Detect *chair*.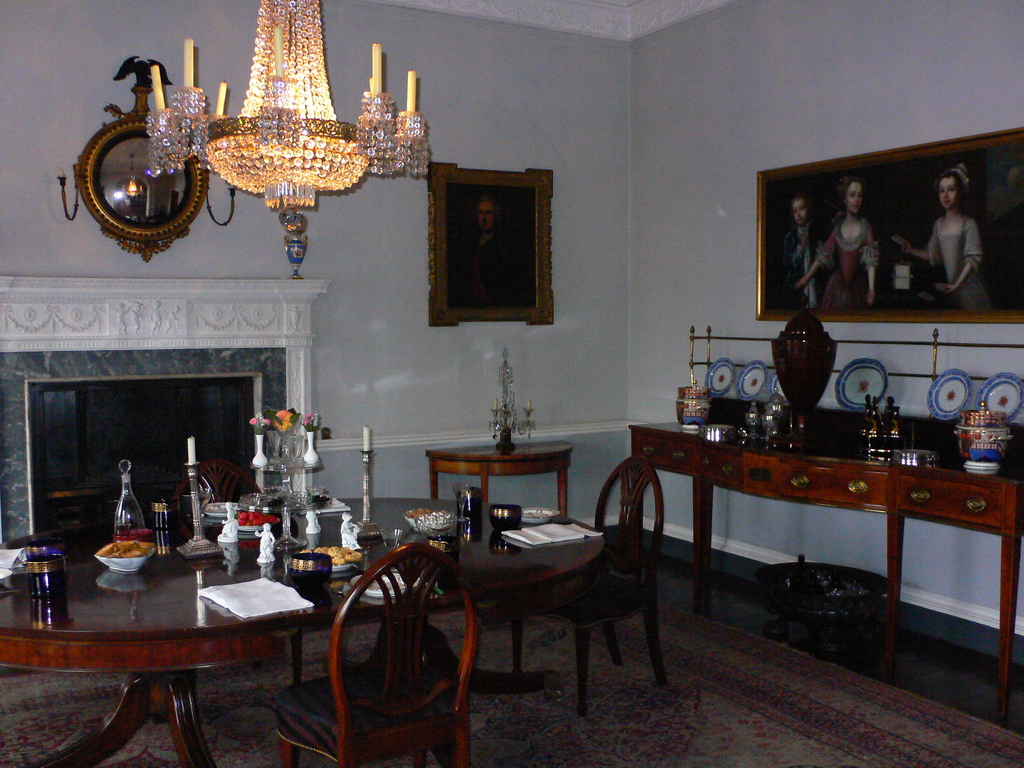
Detected at x1=304 y1=528 x2=486 y2=756.
